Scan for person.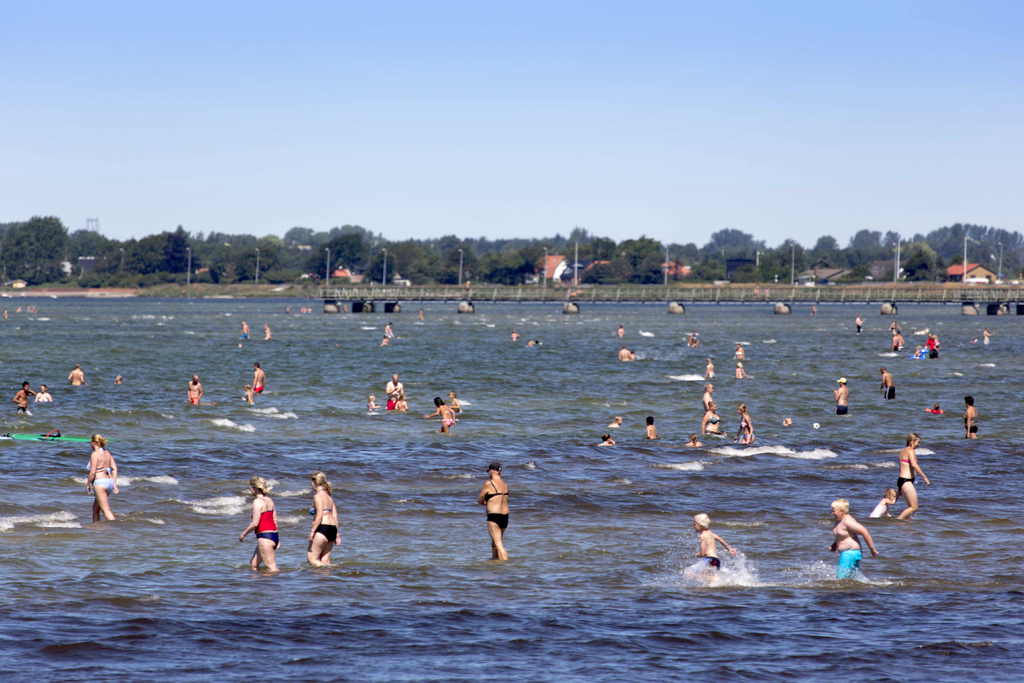
Scan result: Rect(240, 320, 250, 343).
